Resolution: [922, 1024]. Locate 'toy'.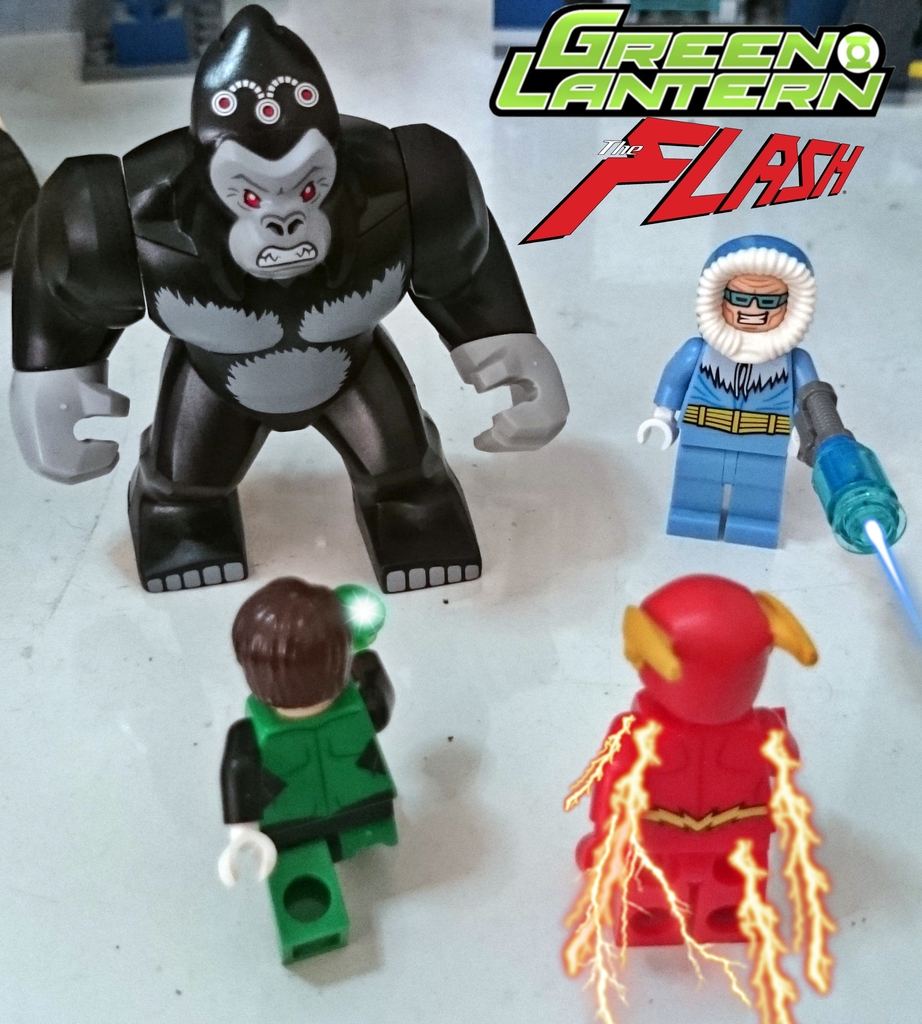
detection(210, 575, 397, 961).
